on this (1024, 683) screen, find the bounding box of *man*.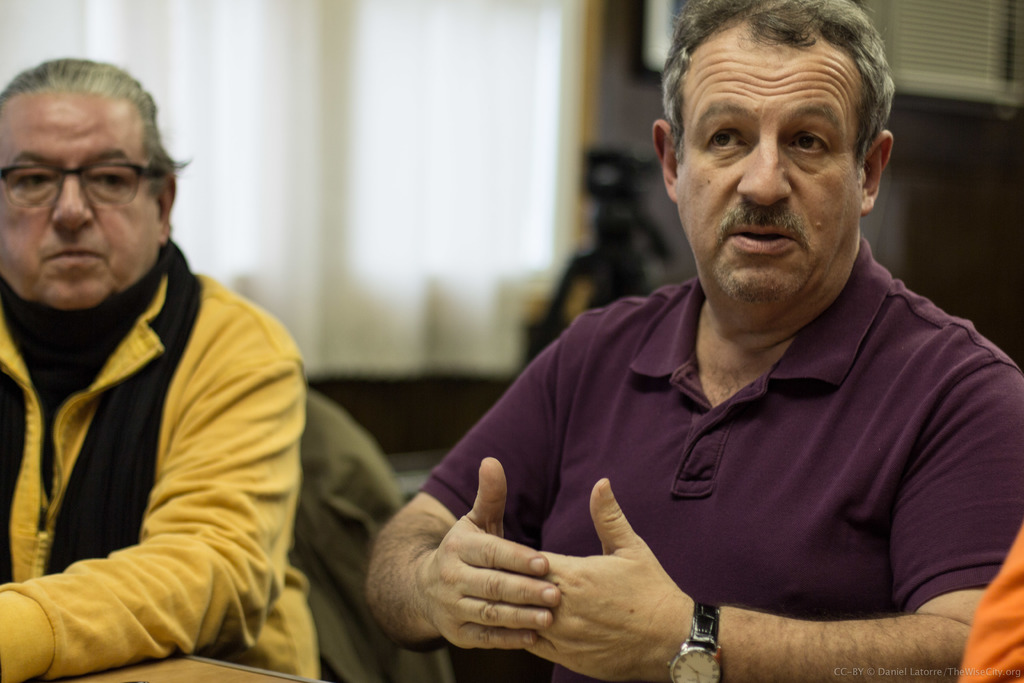
Bounding box: locate(383, 17, 1023, 662).
